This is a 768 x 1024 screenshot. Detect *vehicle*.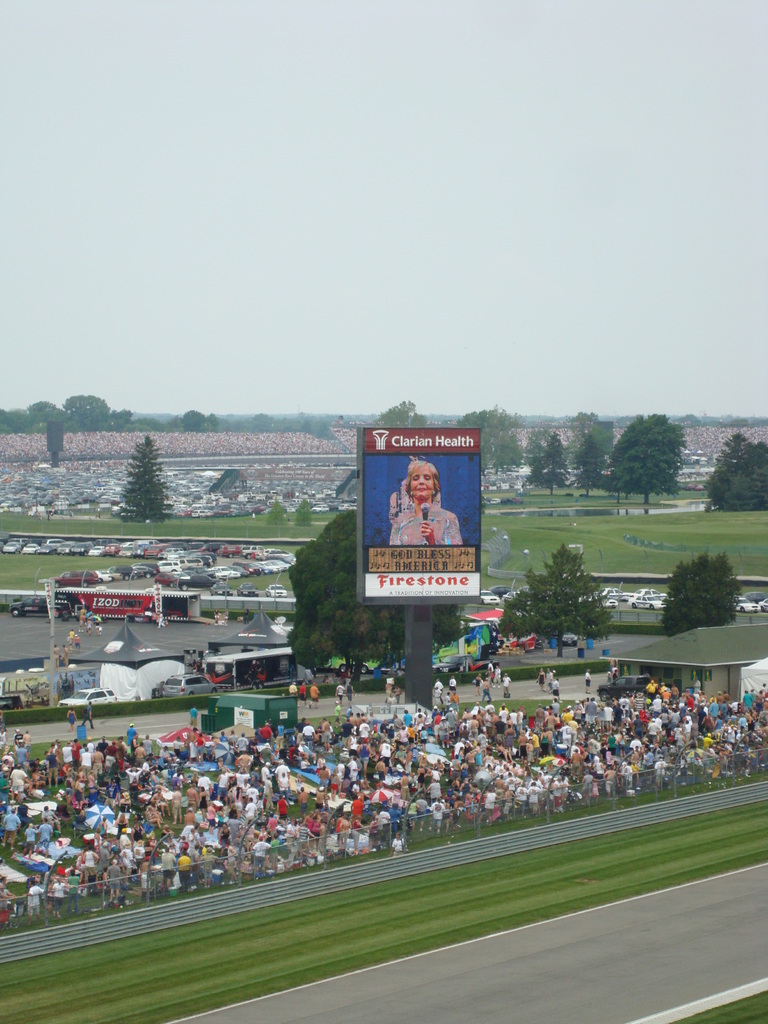
{"x1": 562, "y1": 630, "x2": 579, "y2": 650}.
